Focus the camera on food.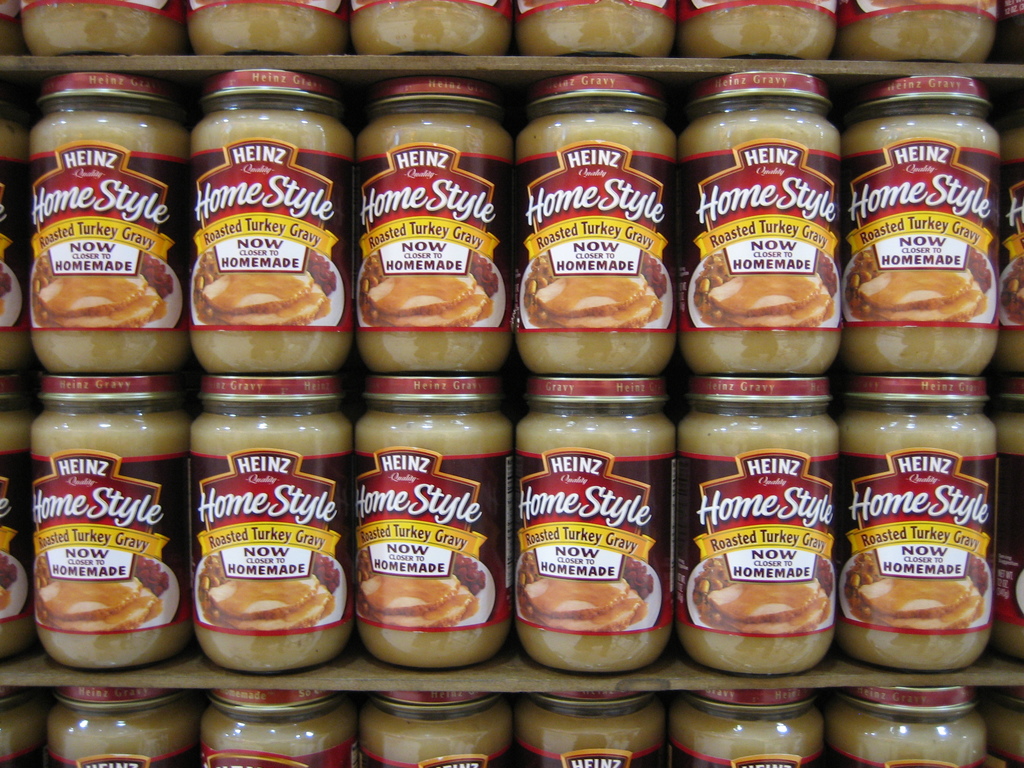
Focus region: select_region(0, 681, 45, 767).
